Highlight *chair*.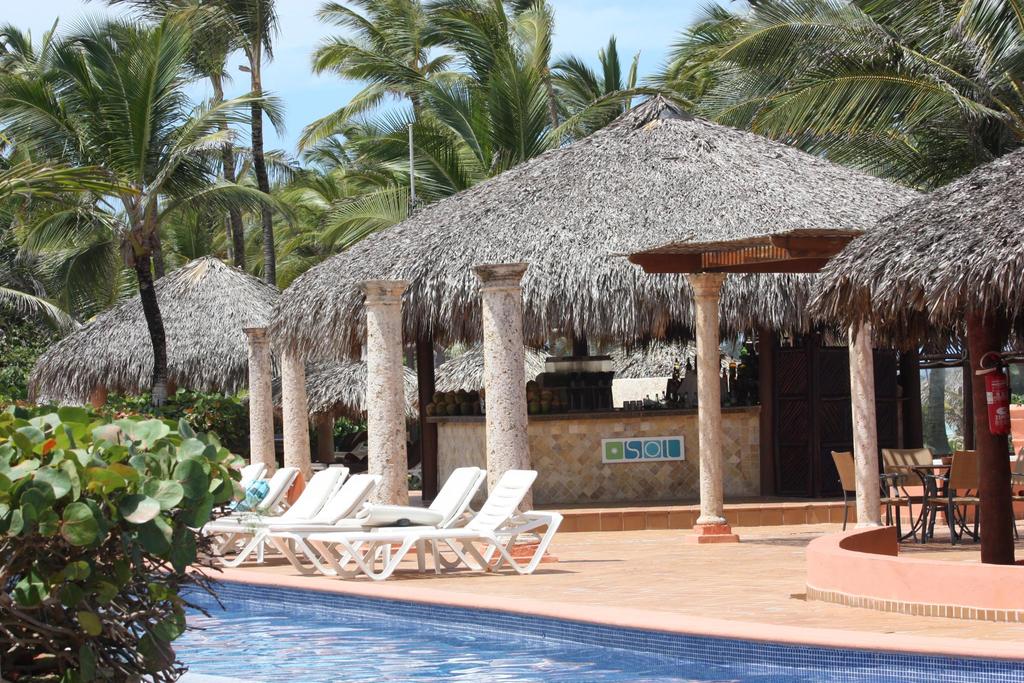
Highlighted region: 266:465:519:580.
